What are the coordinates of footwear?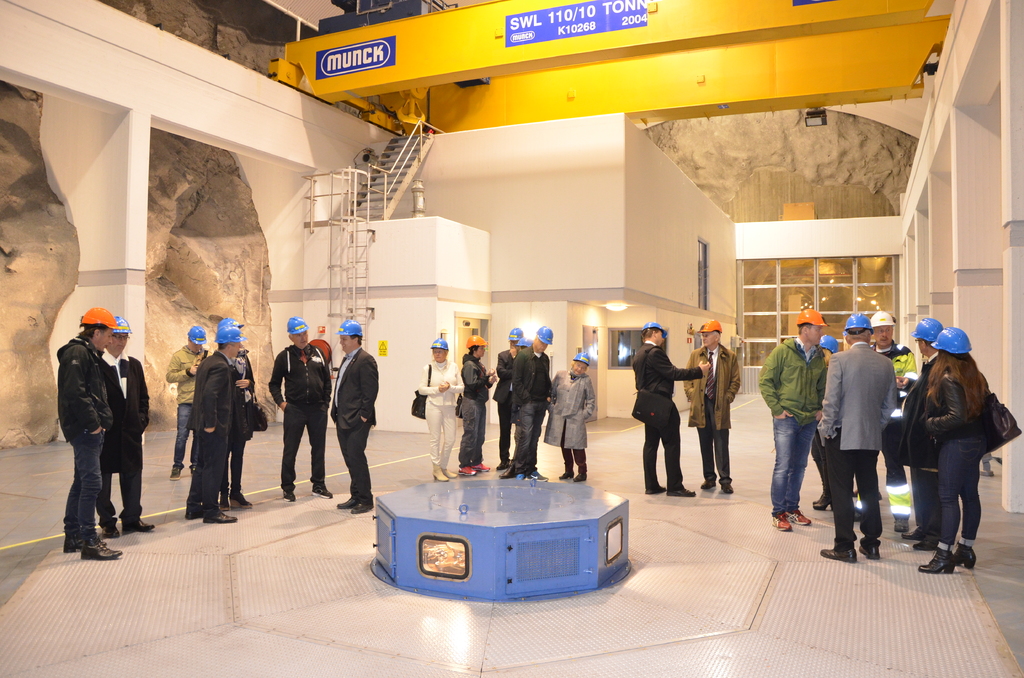
(x1=783, y1=508, x2=812, y2=528).
